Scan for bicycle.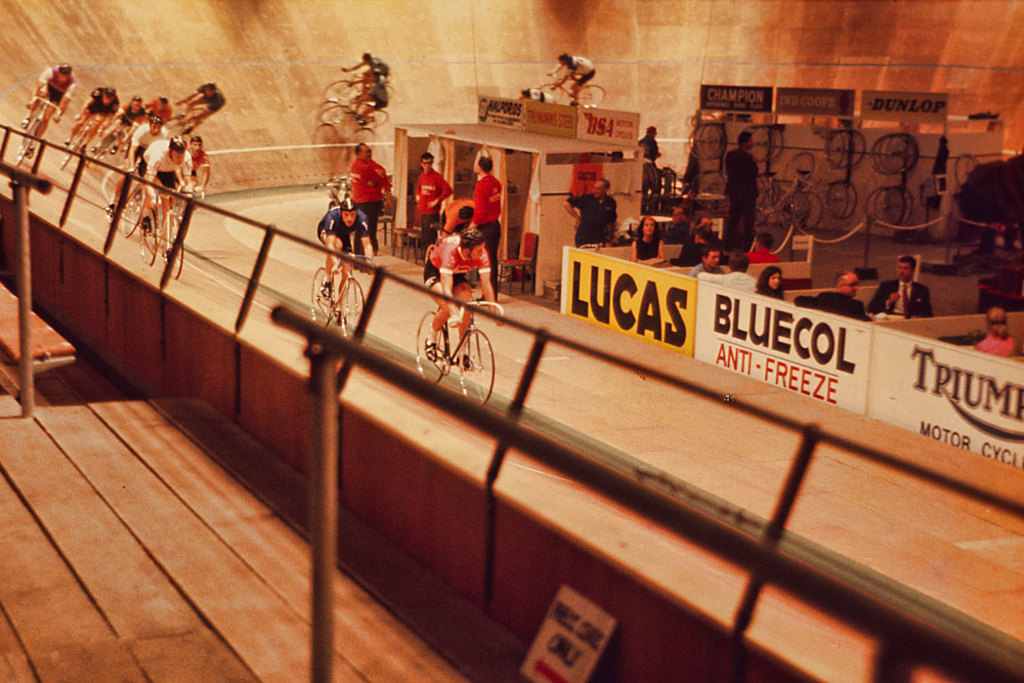
Scan result: locate(58, 105, 105, 163).
